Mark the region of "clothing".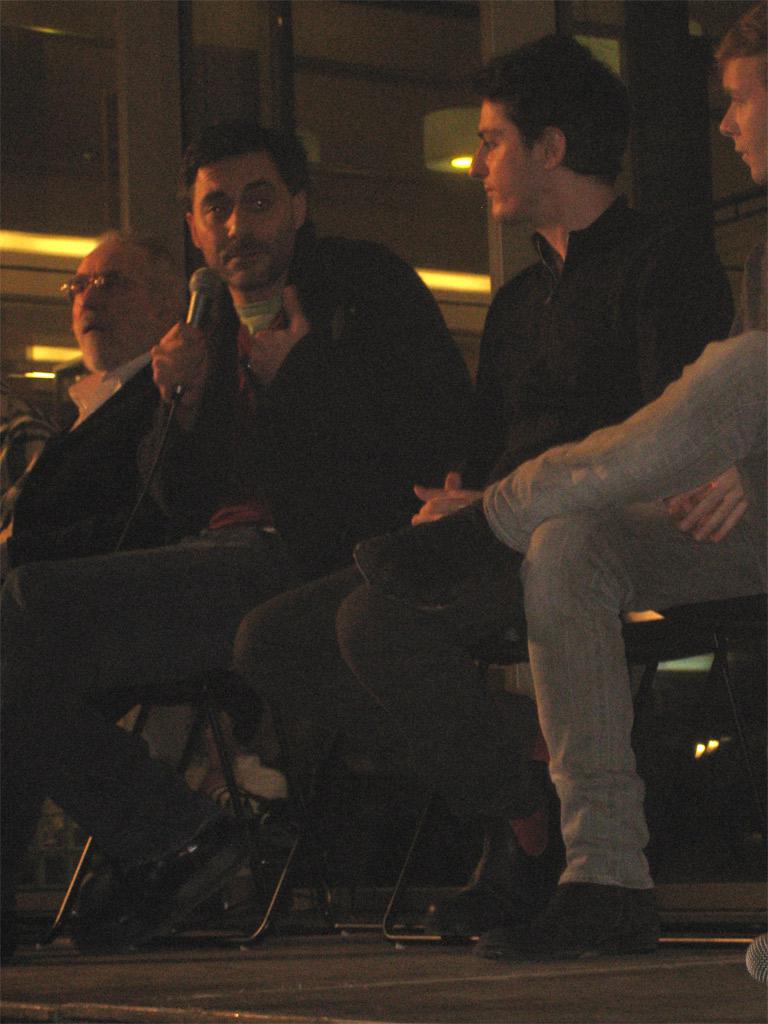
Region: rect(0, 367, 230, 563).
